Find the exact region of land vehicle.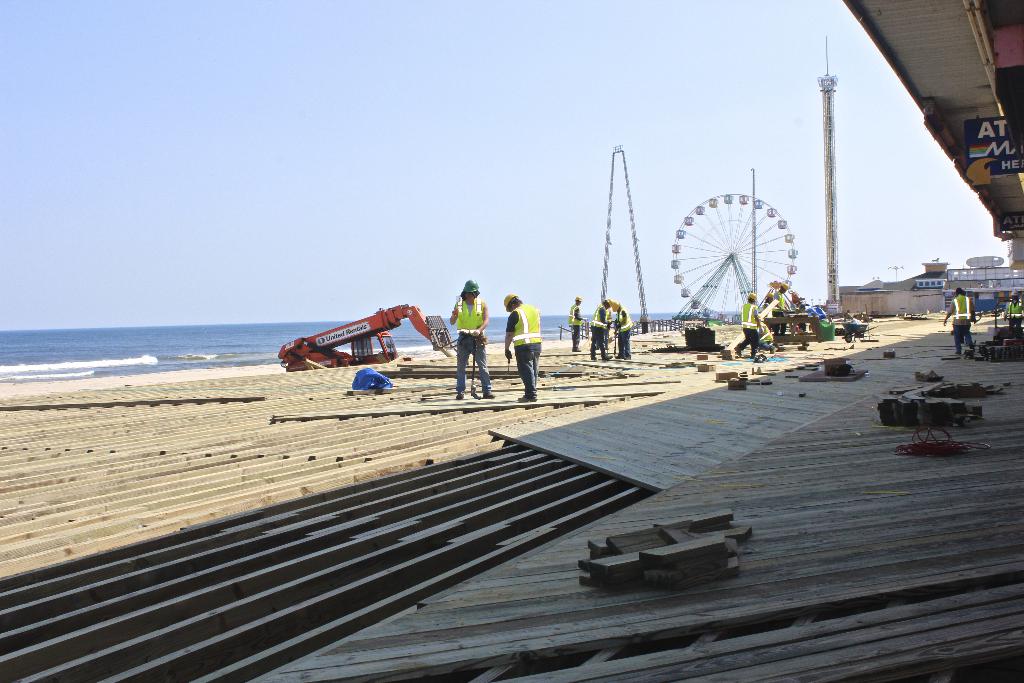
Exact region: <bbox>278, 306, 470, 374</bbox>.
